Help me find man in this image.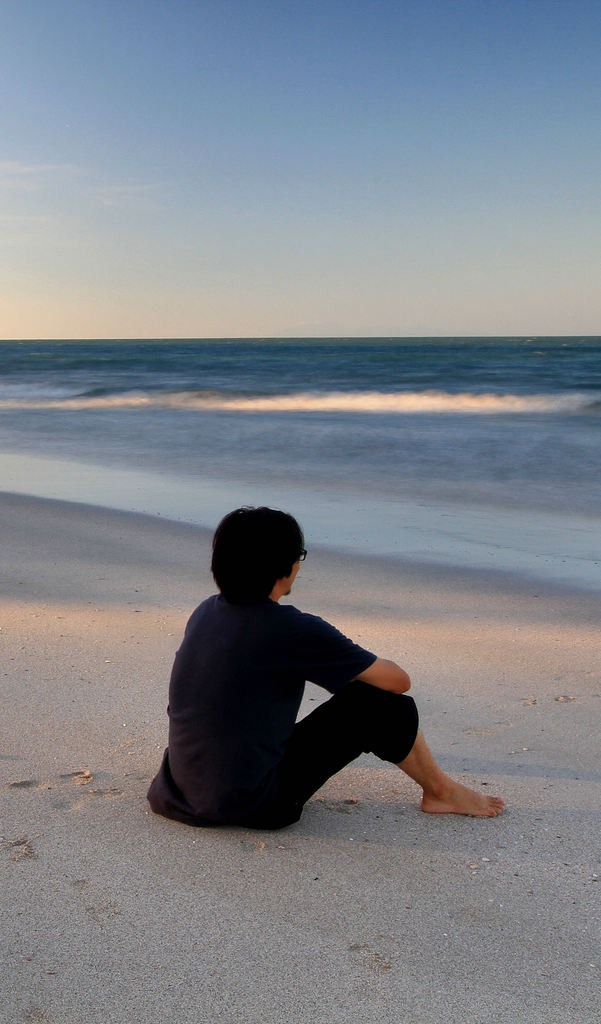
Found it: BBox(150, 500, 508, 842).
